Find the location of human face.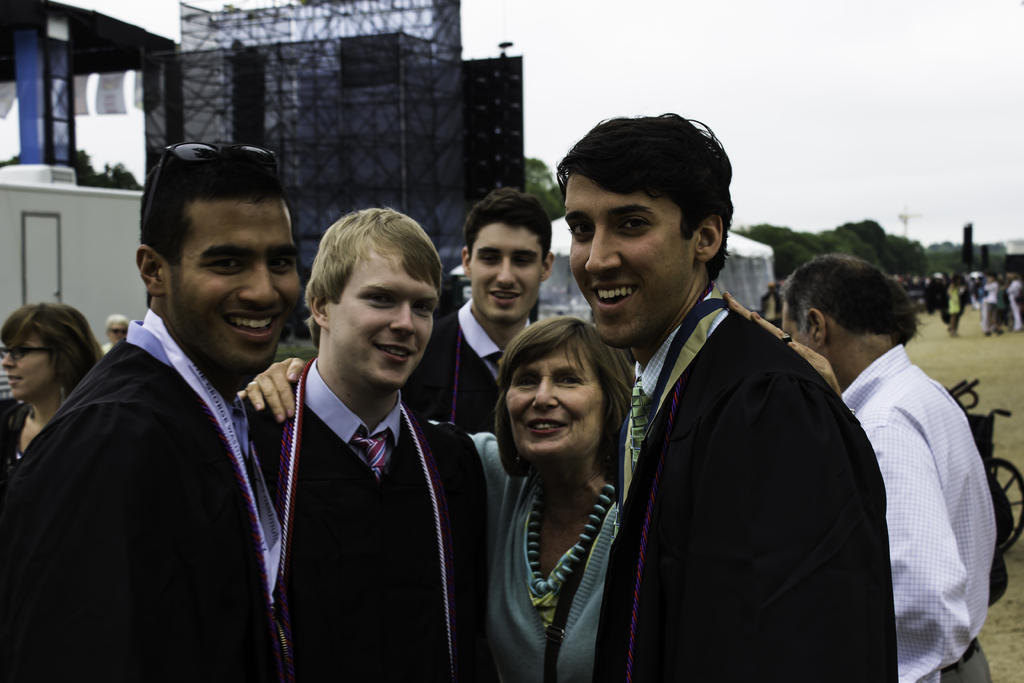
Location: [left=0, top=336, right=54, bottom=399].
